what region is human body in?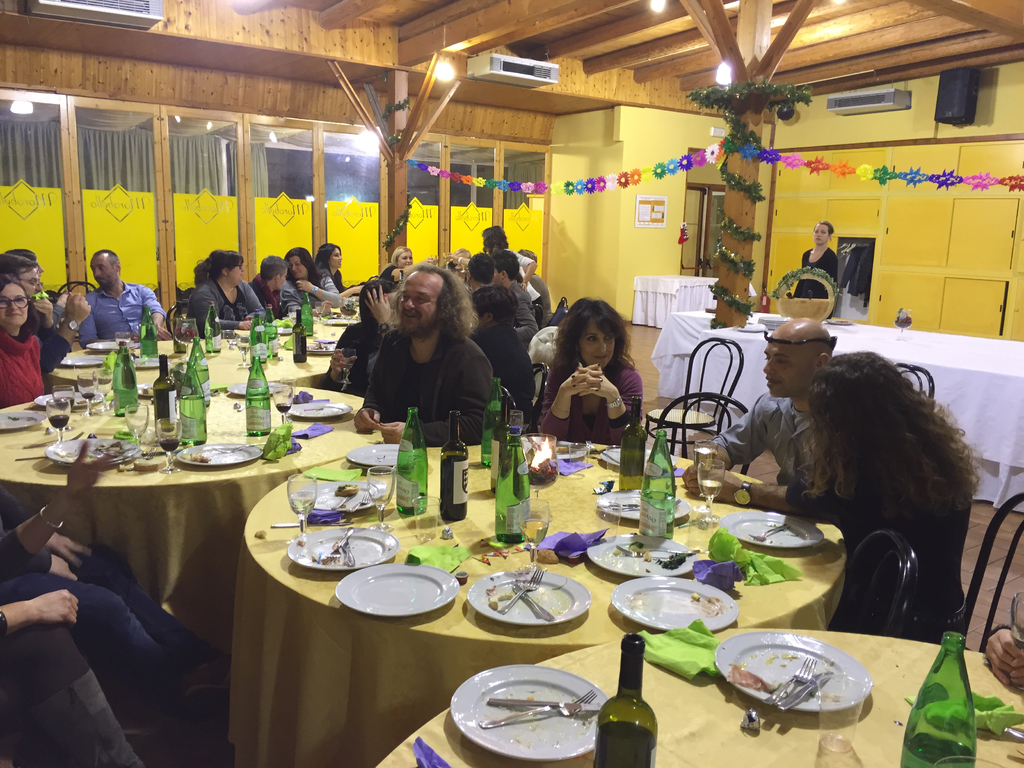
{"x1": 372, "y1": 246, "x2": 408, "y2": 280}.
